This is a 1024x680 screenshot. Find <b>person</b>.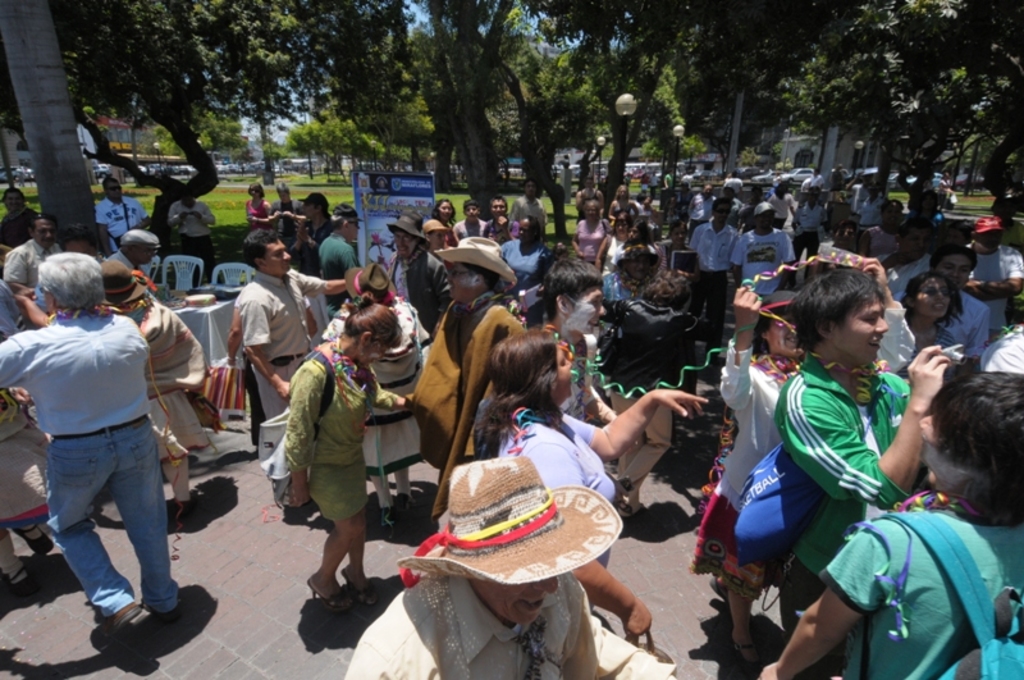
Bounding box: {"left": 166, "top": 190, "right": 221, "bottom": 280}.
